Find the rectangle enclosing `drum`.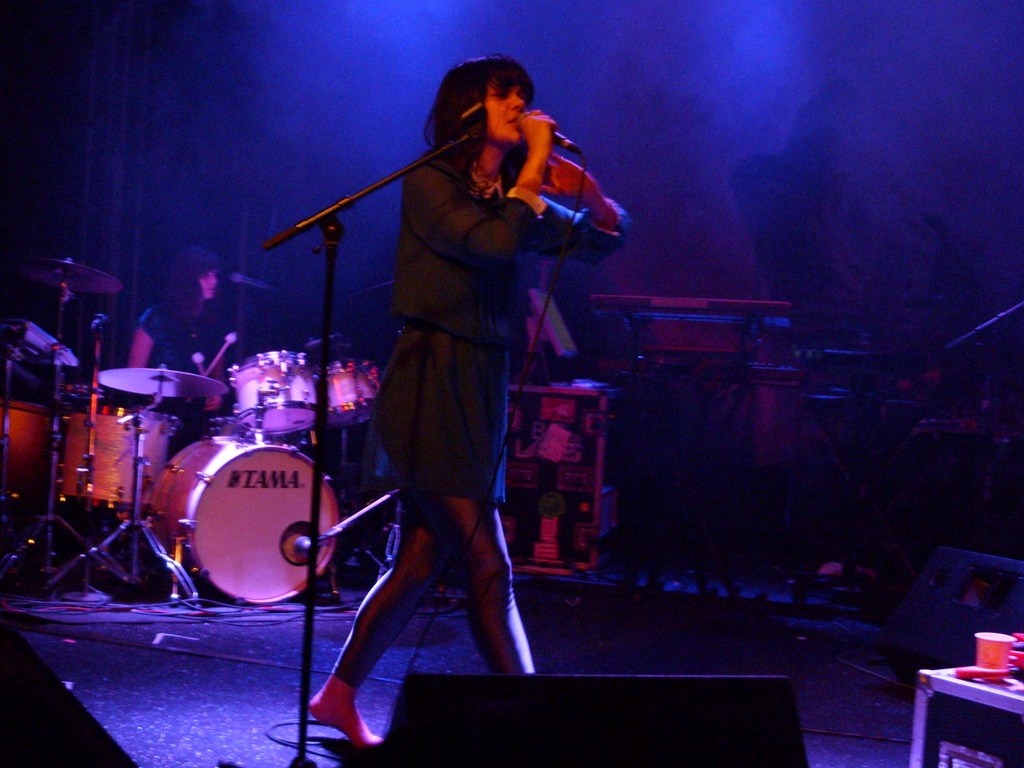
0 401 58 498.
